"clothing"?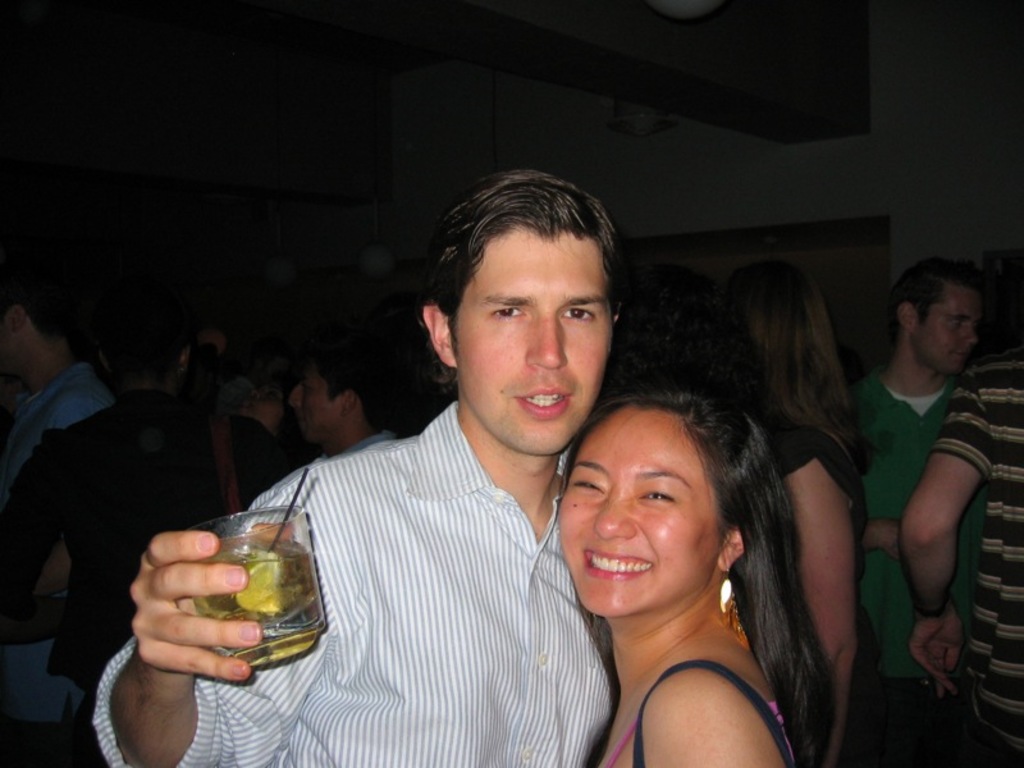
select_region(941, 348, 1023, 767)
